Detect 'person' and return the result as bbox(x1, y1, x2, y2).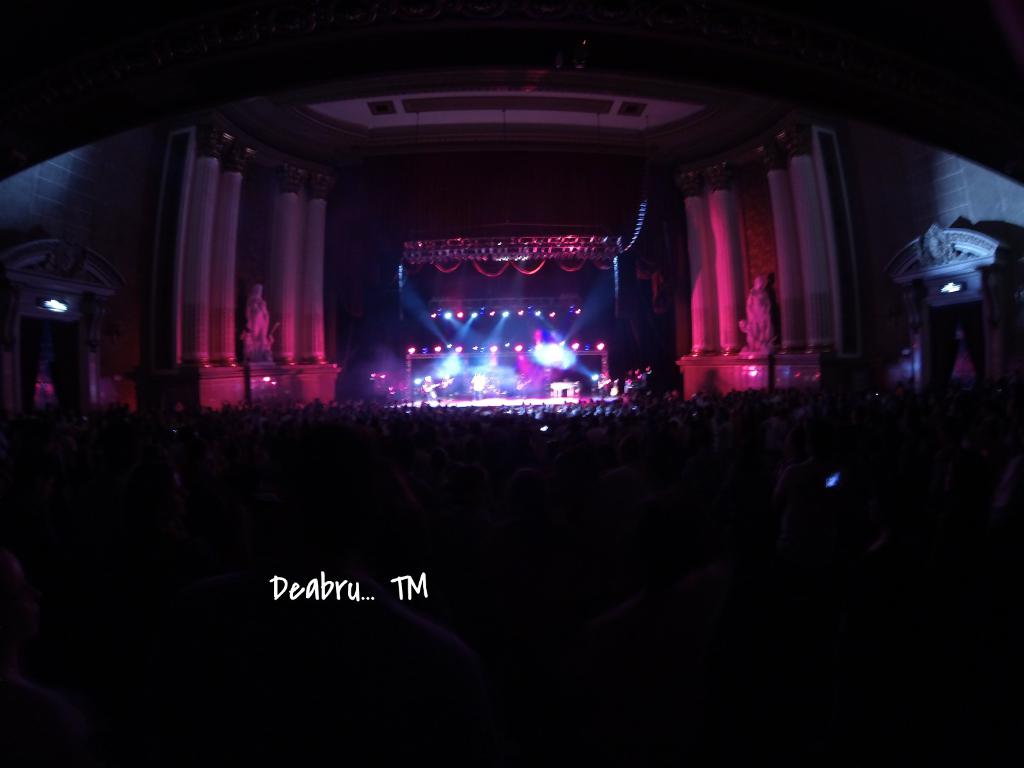
bbox(627, 380, 636, 392).
